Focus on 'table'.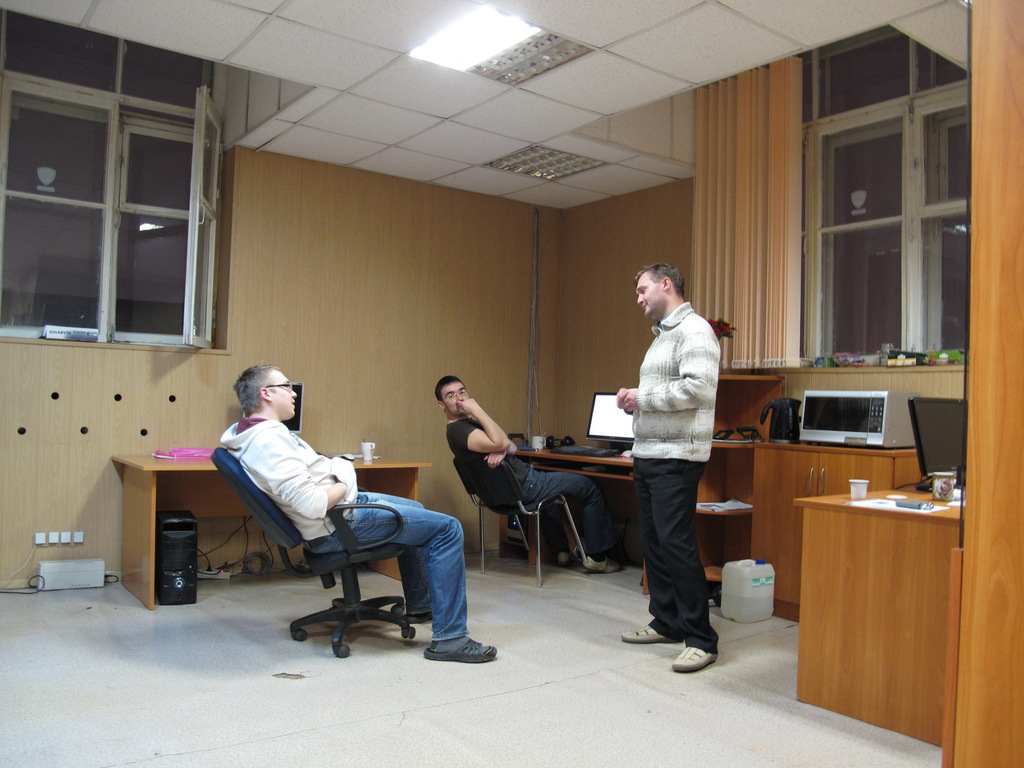
Focused at (513, 442, 648, 596).
